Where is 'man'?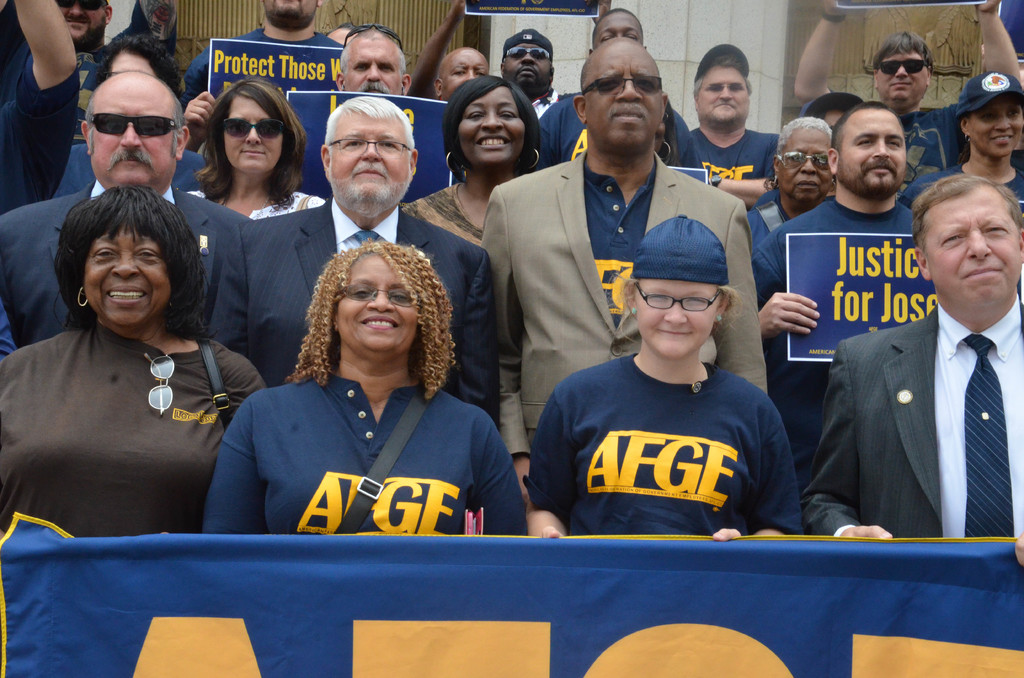
x1=678, y1=38, x2=791, y2=222.
